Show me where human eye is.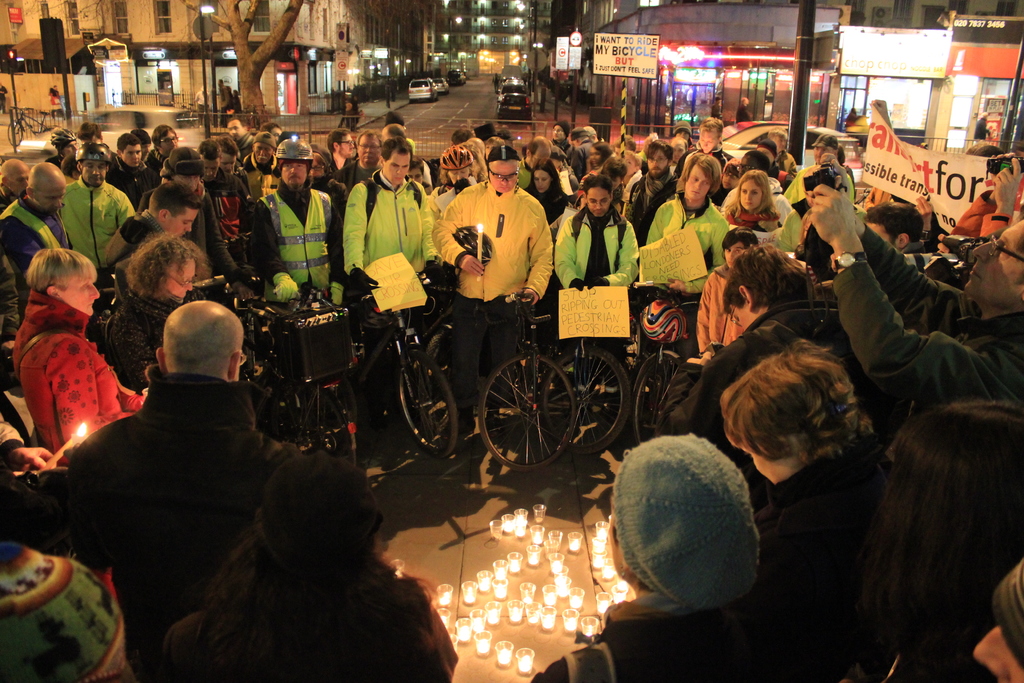
human eye is at [x1=85, y1=165, x2=93, y2=172].
